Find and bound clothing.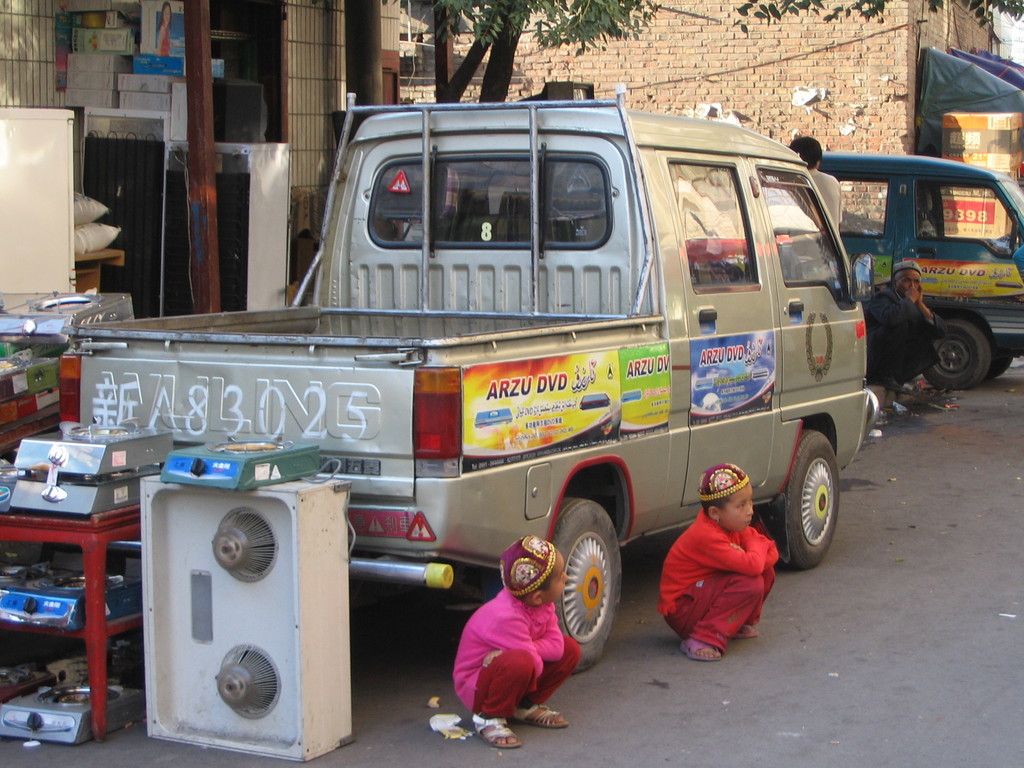
Bound: bbox=(808, 159, 840, 232).
